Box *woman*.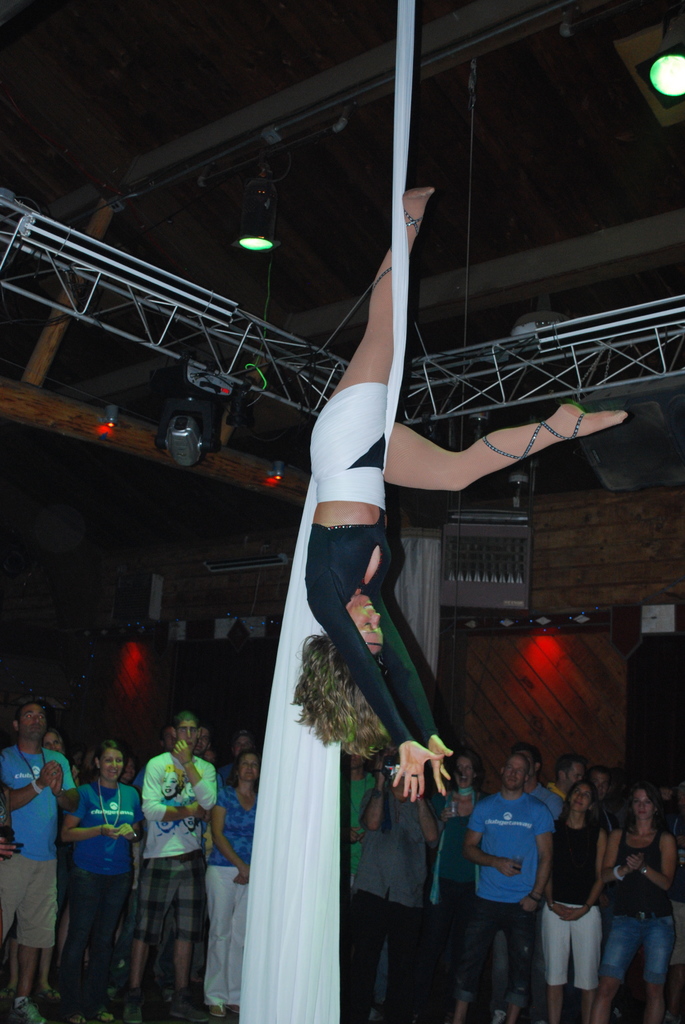
52/740/145/1023.
